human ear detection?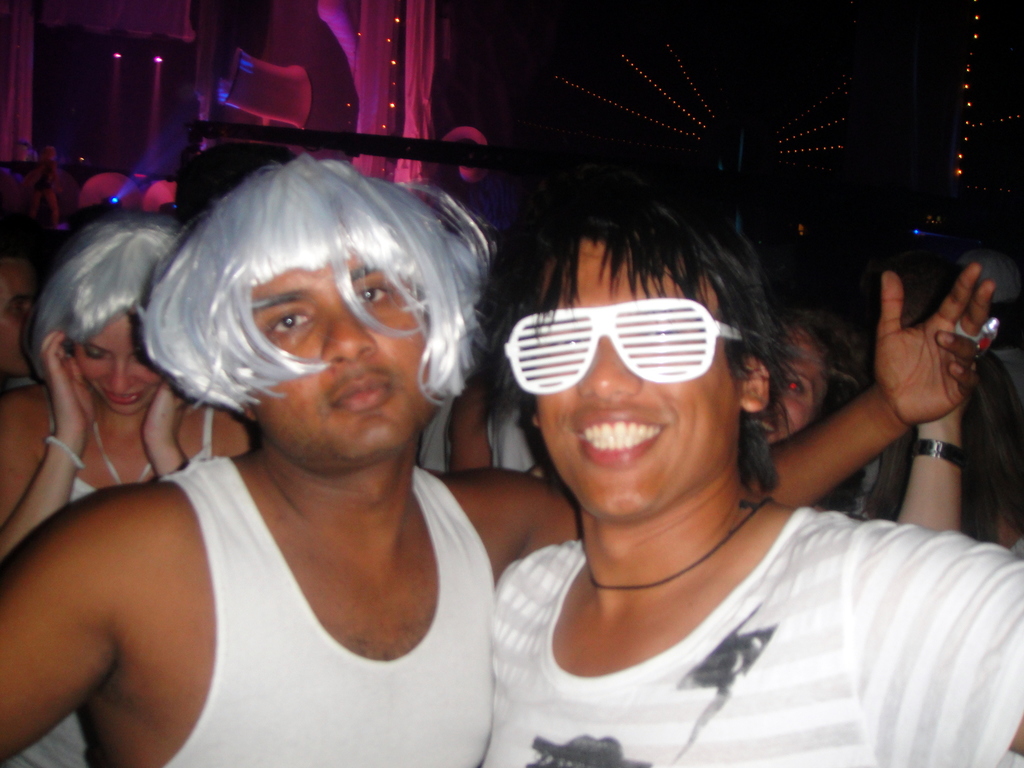
select_region(530, 413, 540, 427)
